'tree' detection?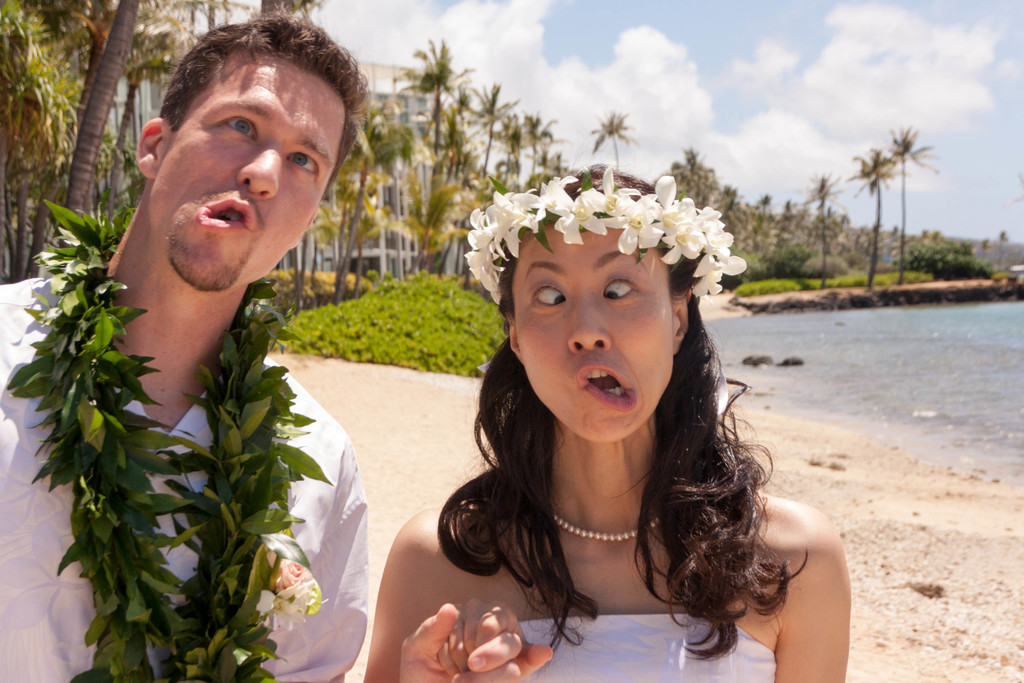
846:147:904:293
